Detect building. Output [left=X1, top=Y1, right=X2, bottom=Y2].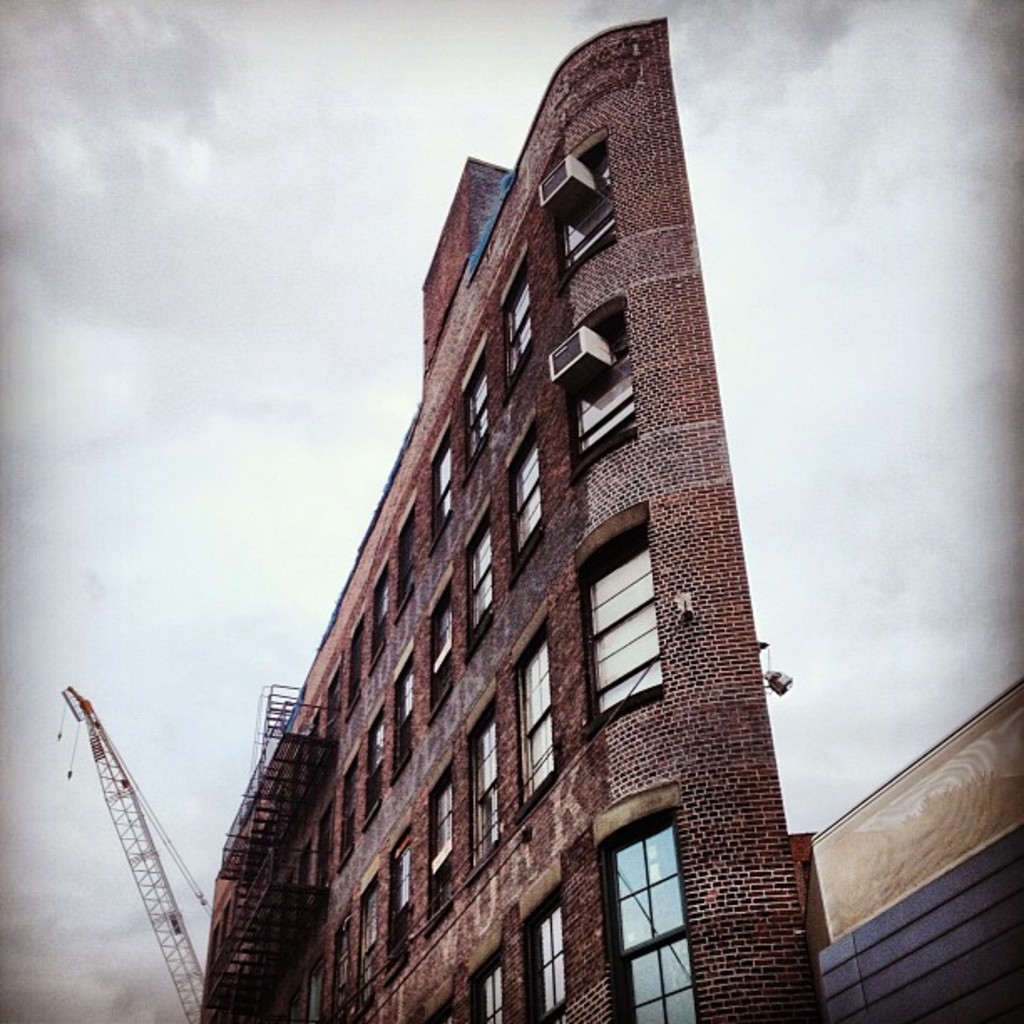
[left=196, top=17, right=828, bottom=1022].
